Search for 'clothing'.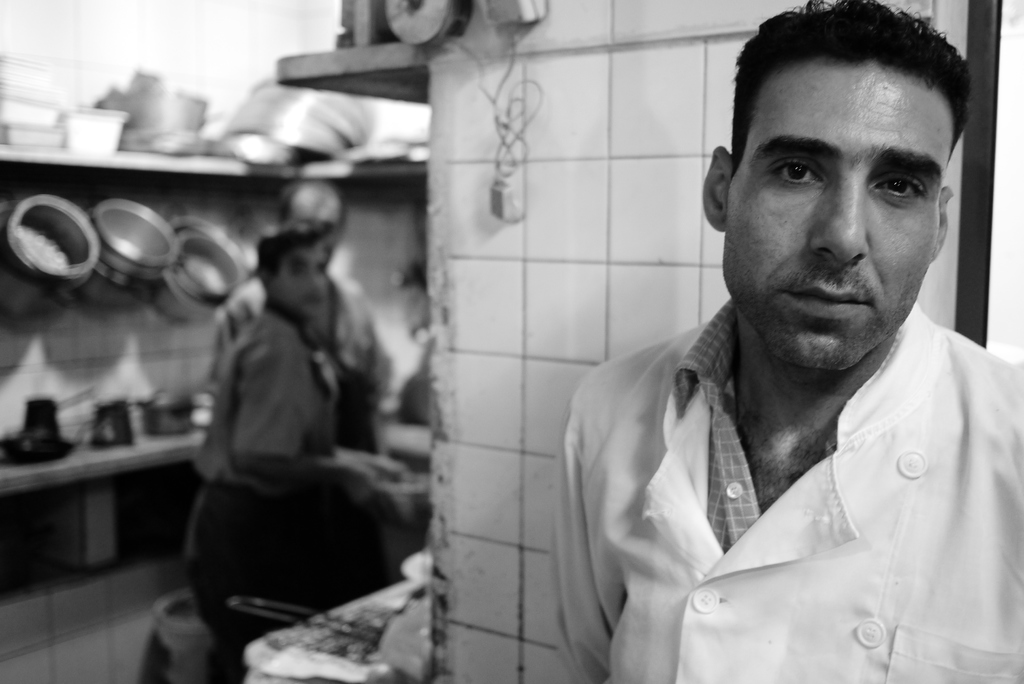
Found at box(205, 304, 332, 491).
